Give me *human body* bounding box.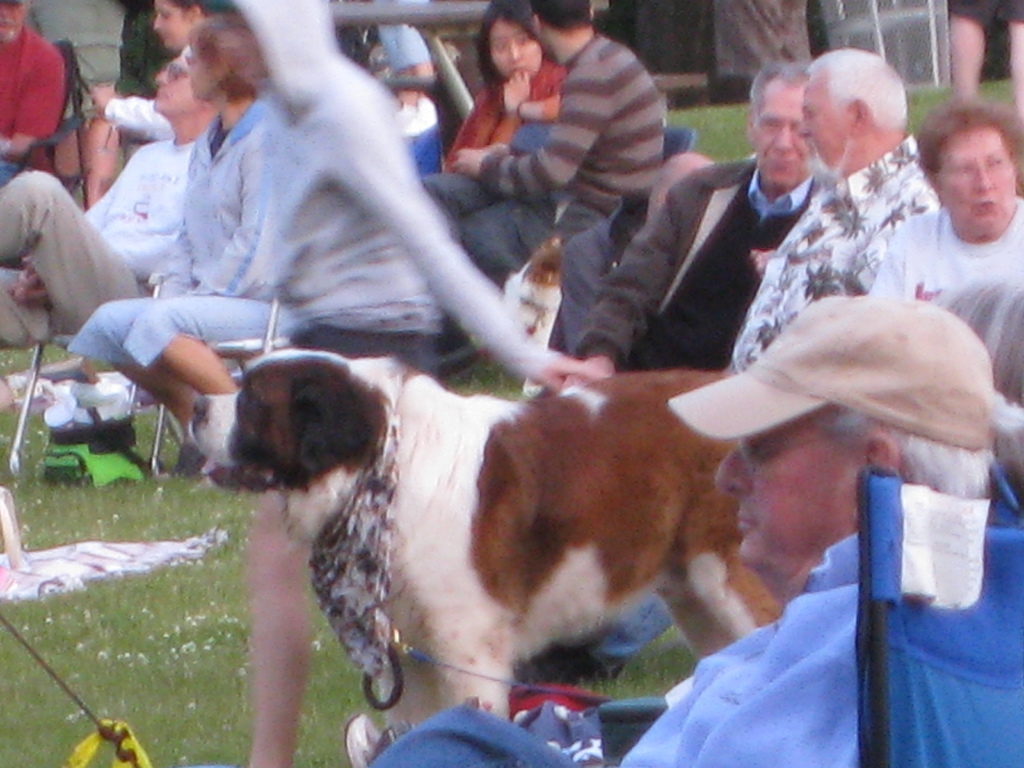
detection(724, 46, 931, 374).
